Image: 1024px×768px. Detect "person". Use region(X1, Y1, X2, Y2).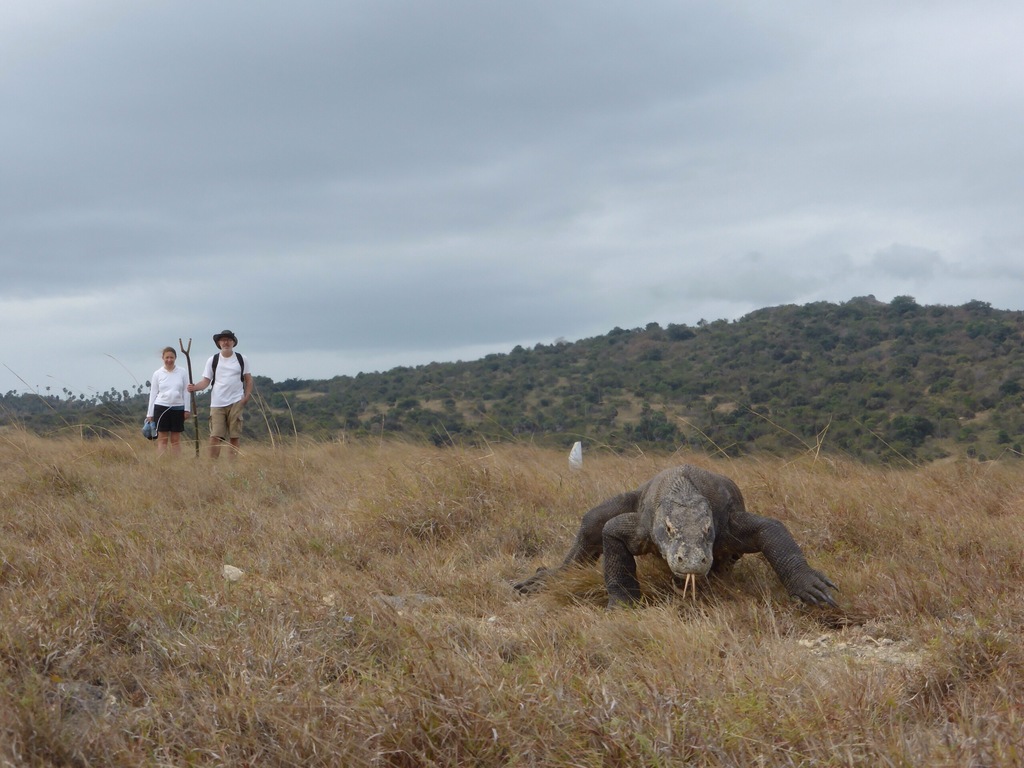
region(188, 328, 255, 465).
